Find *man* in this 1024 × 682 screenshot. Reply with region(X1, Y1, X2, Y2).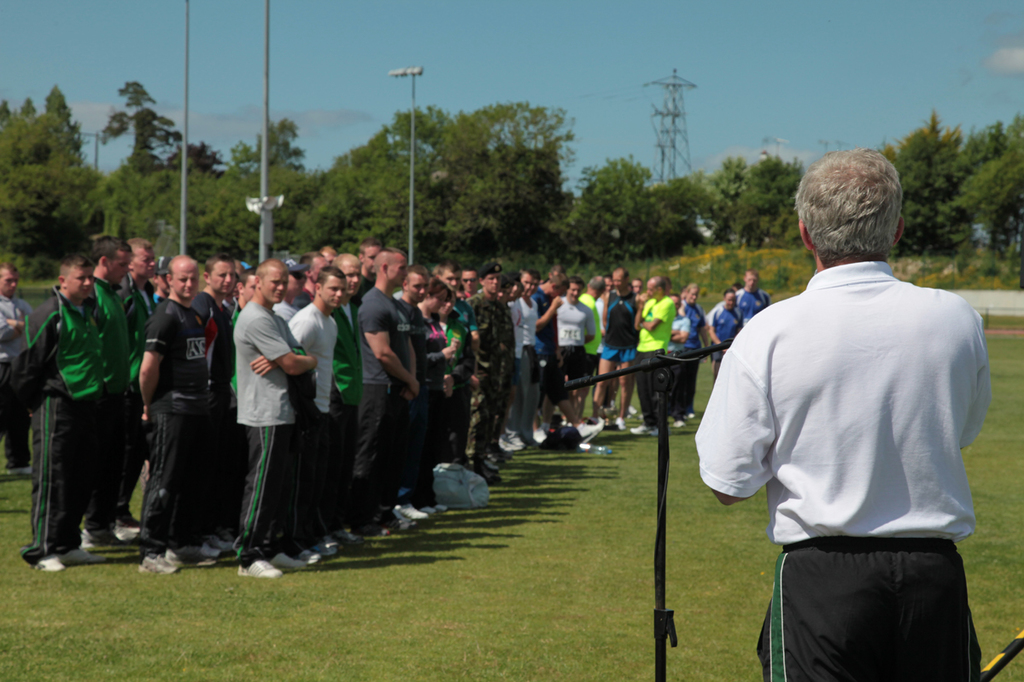
region(125, 231, 163, 542).
